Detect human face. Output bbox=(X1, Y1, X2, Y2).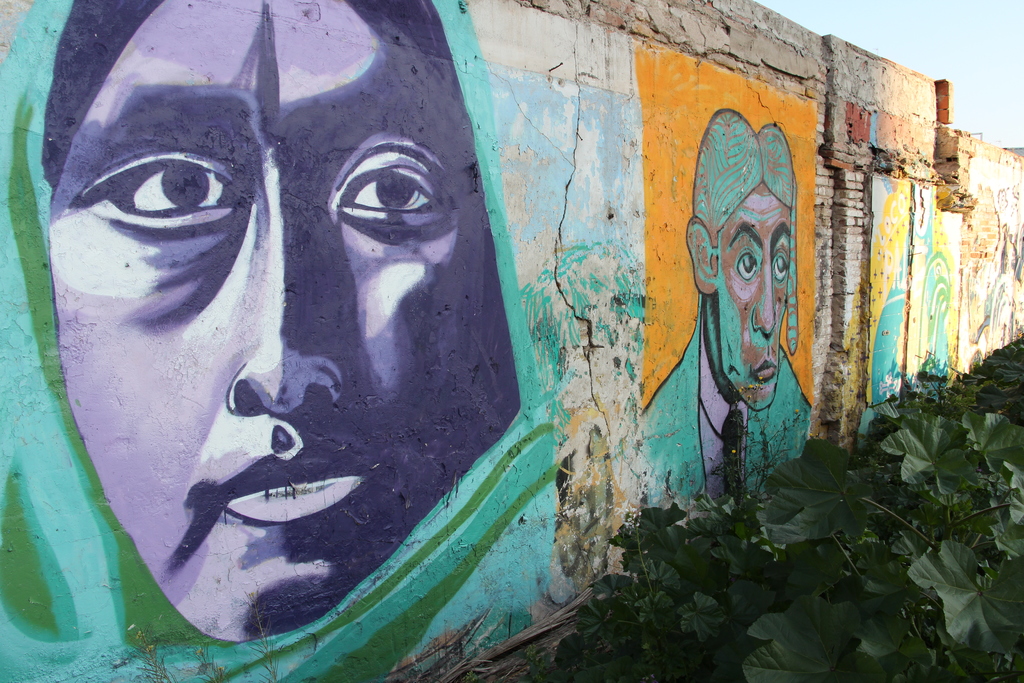
bbox=(47, 0, 518, 639).
